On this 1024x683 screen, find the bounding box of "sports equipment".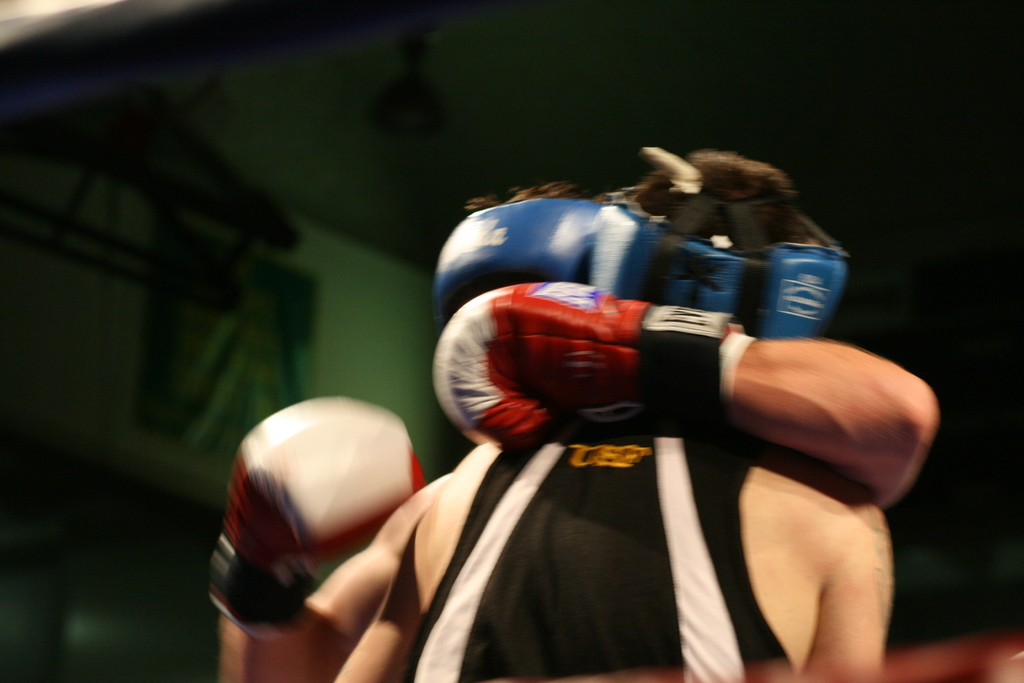
Bounding box: locate(591, 143, 844, 339).
